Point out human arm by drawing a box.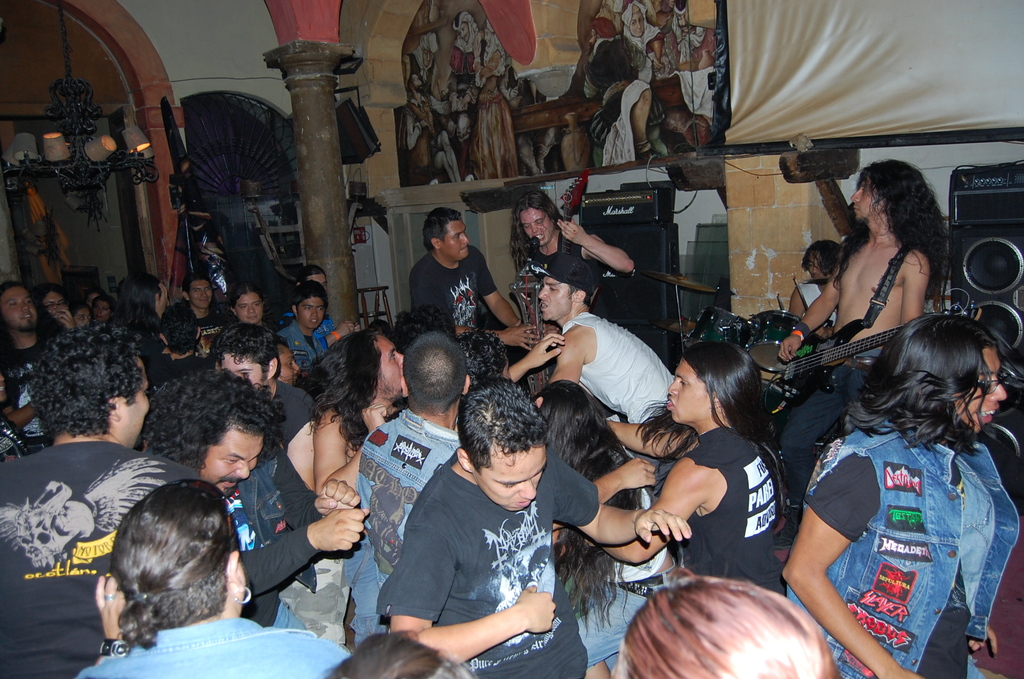
[x1=785, y1=286, x2=829, y2=341].
